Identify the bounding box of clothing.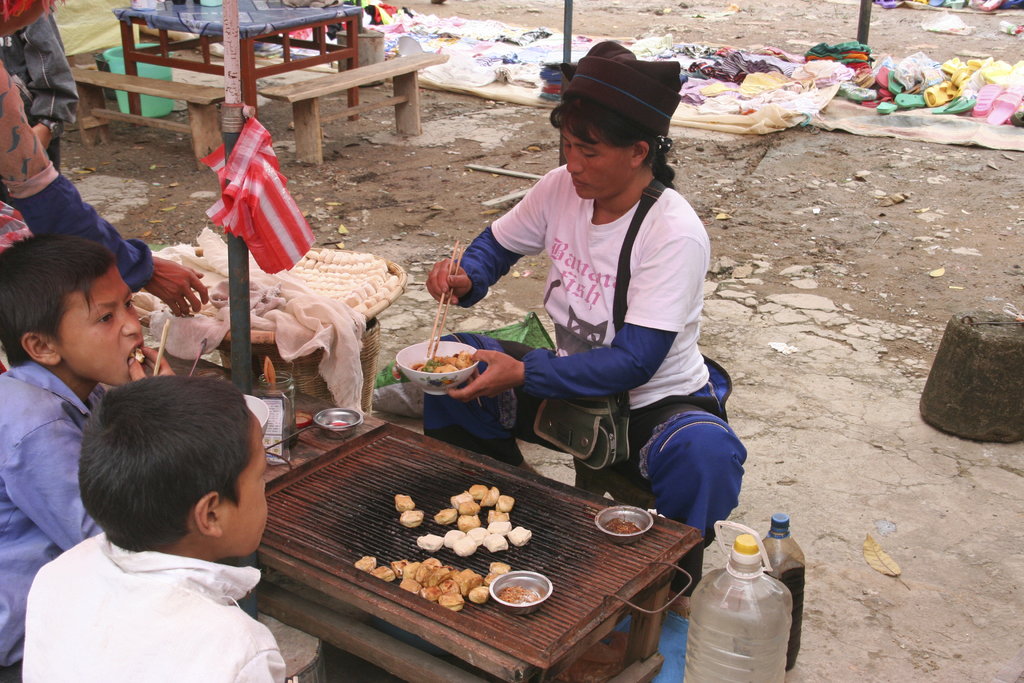
x1=0 y1=368 x2=257 y2=682.
